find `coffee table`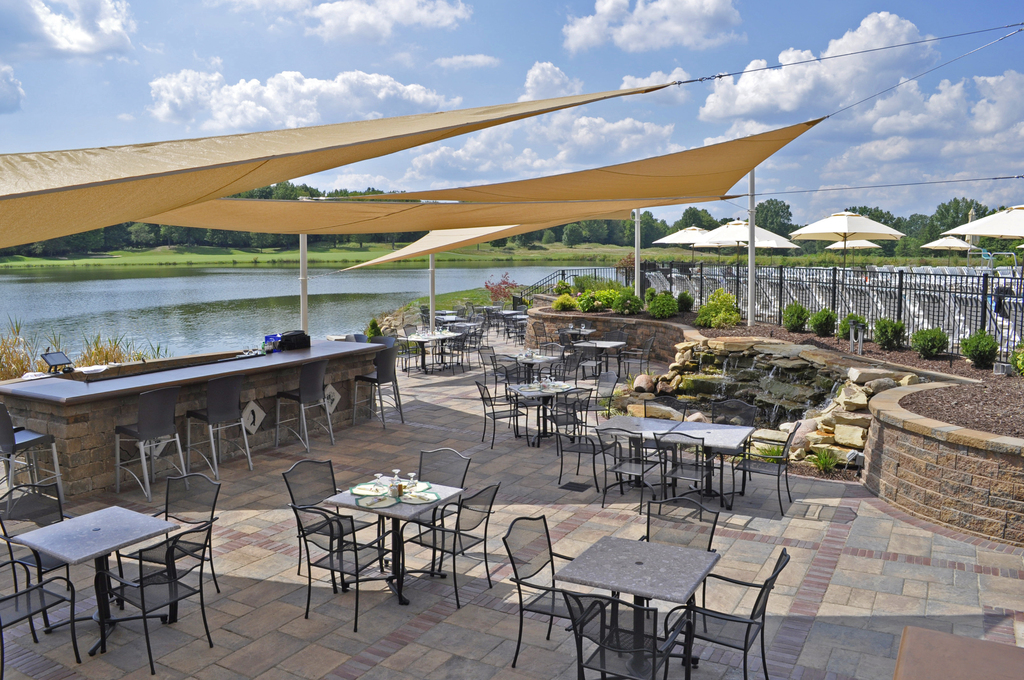
296/467/479/611
